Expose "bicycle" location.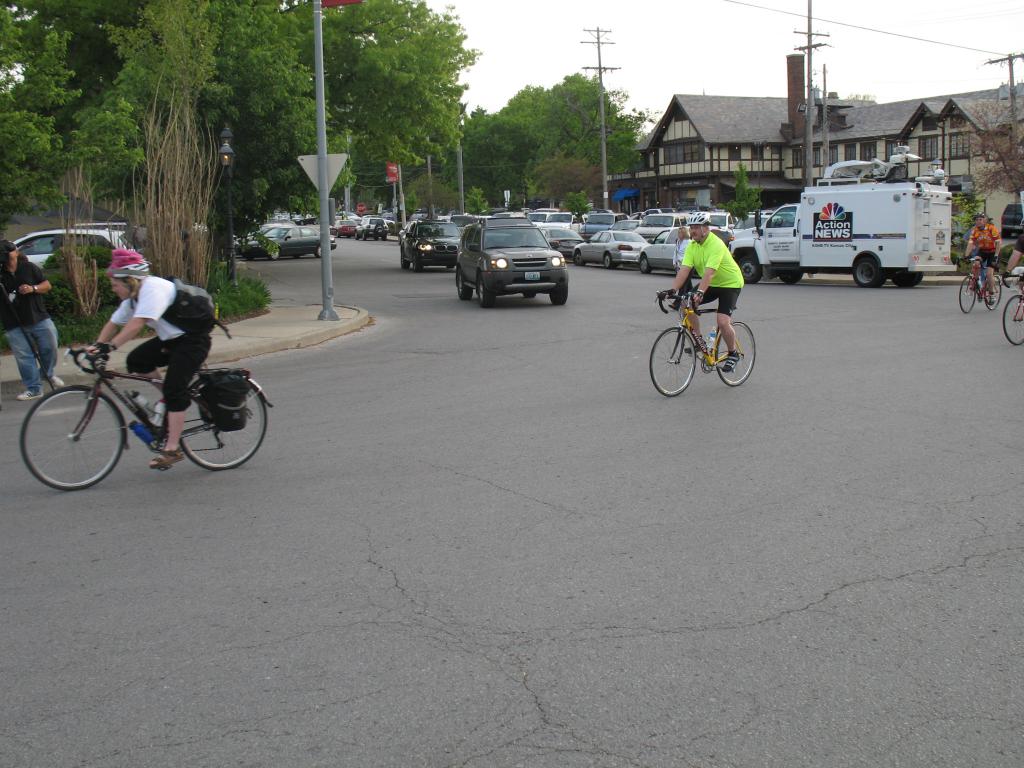
Exposed at {"left": 17, "top": 347, "right": 273, "bottom": 492}.
